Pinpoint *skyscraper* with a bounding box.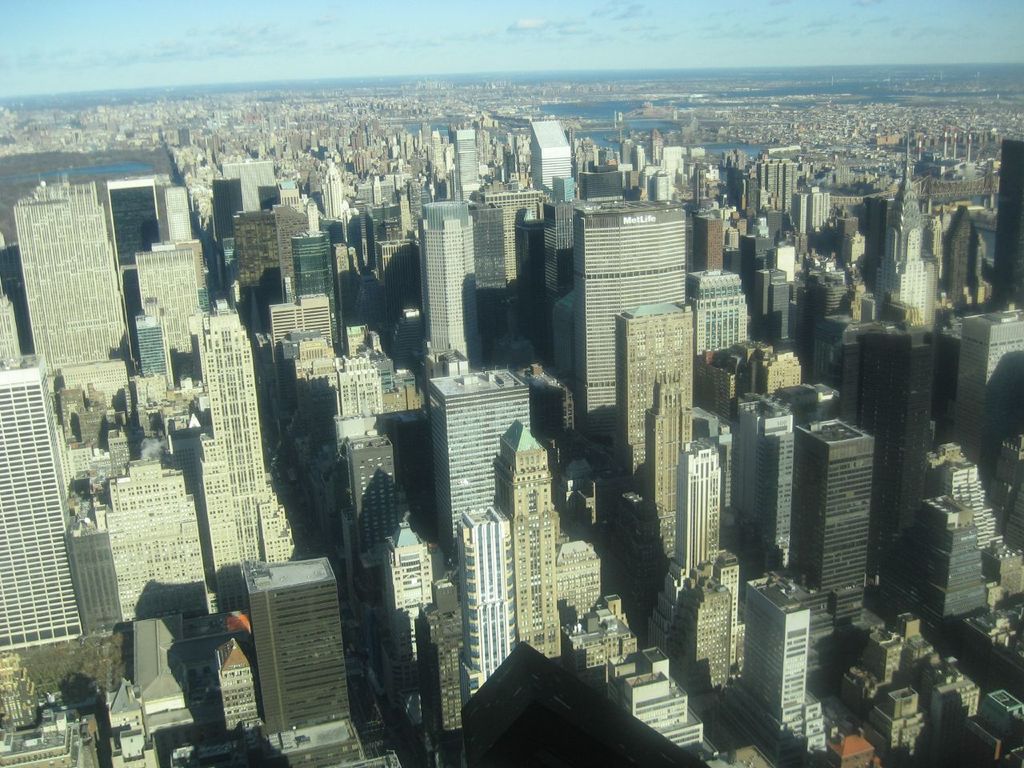
[582, 190, 694, 434].
